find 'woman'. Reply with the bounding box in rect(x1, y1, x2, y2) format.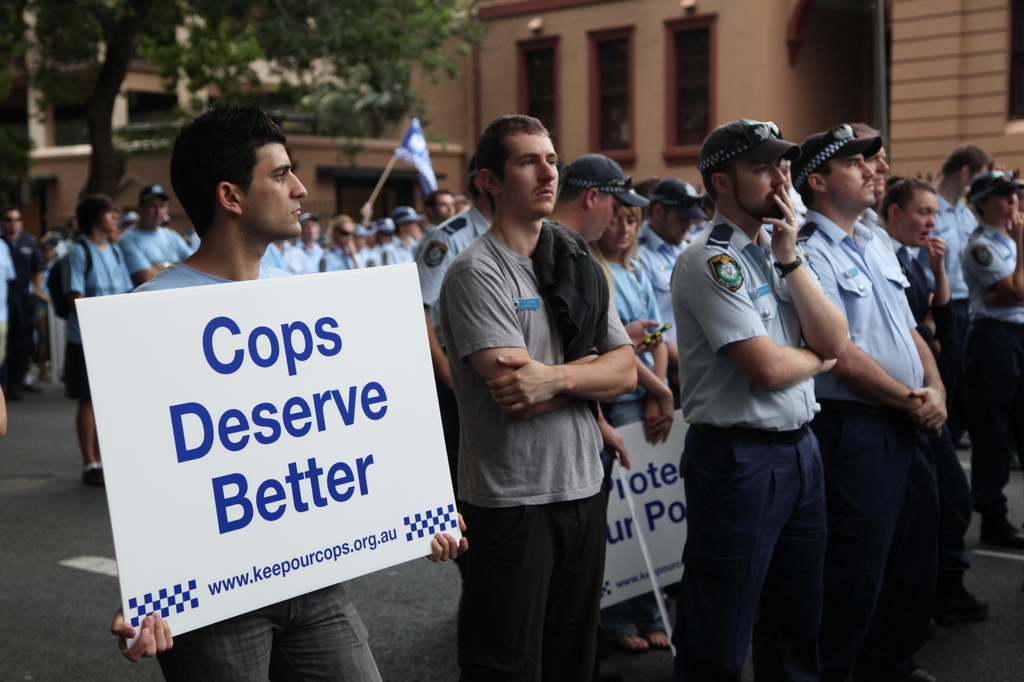
rect(955, 173, 1023, 565).
